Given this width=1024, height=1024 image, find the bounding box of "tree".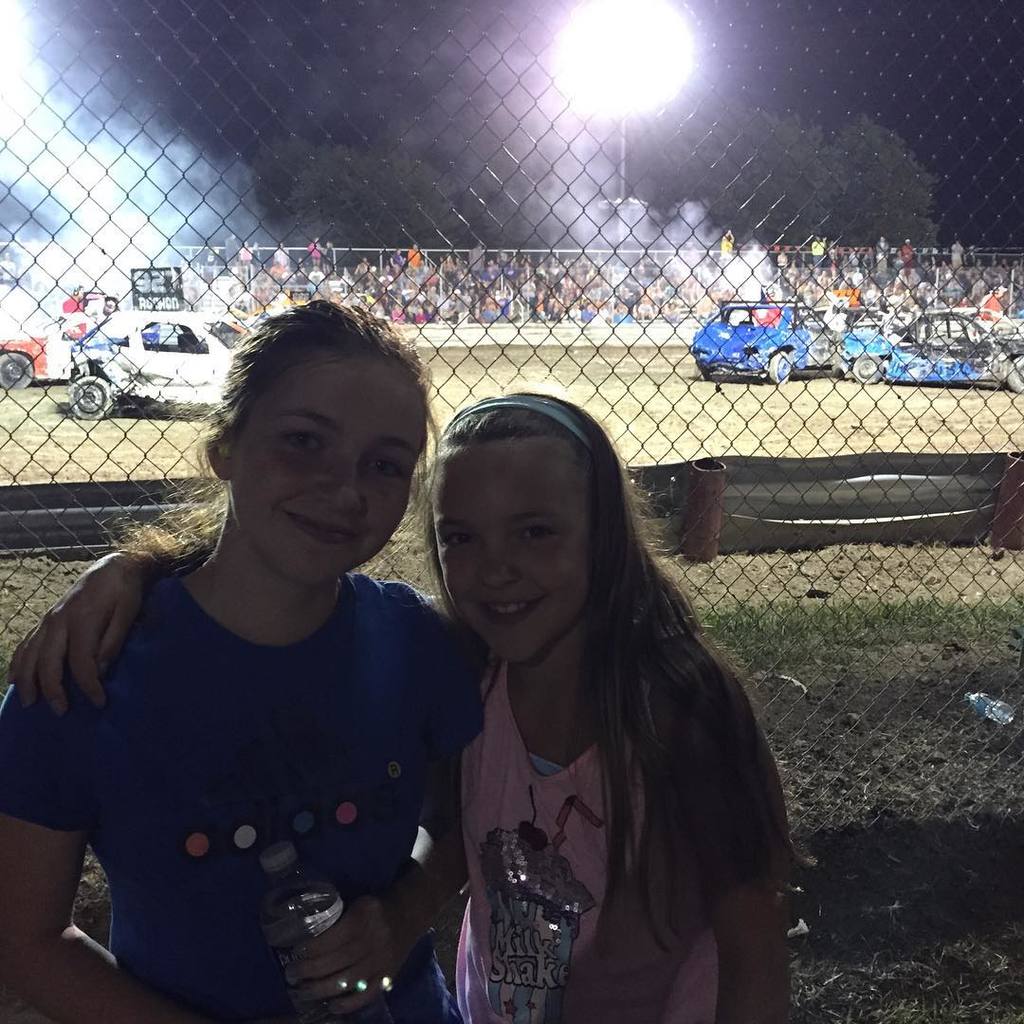
box=[824, 114, 943, 247].
